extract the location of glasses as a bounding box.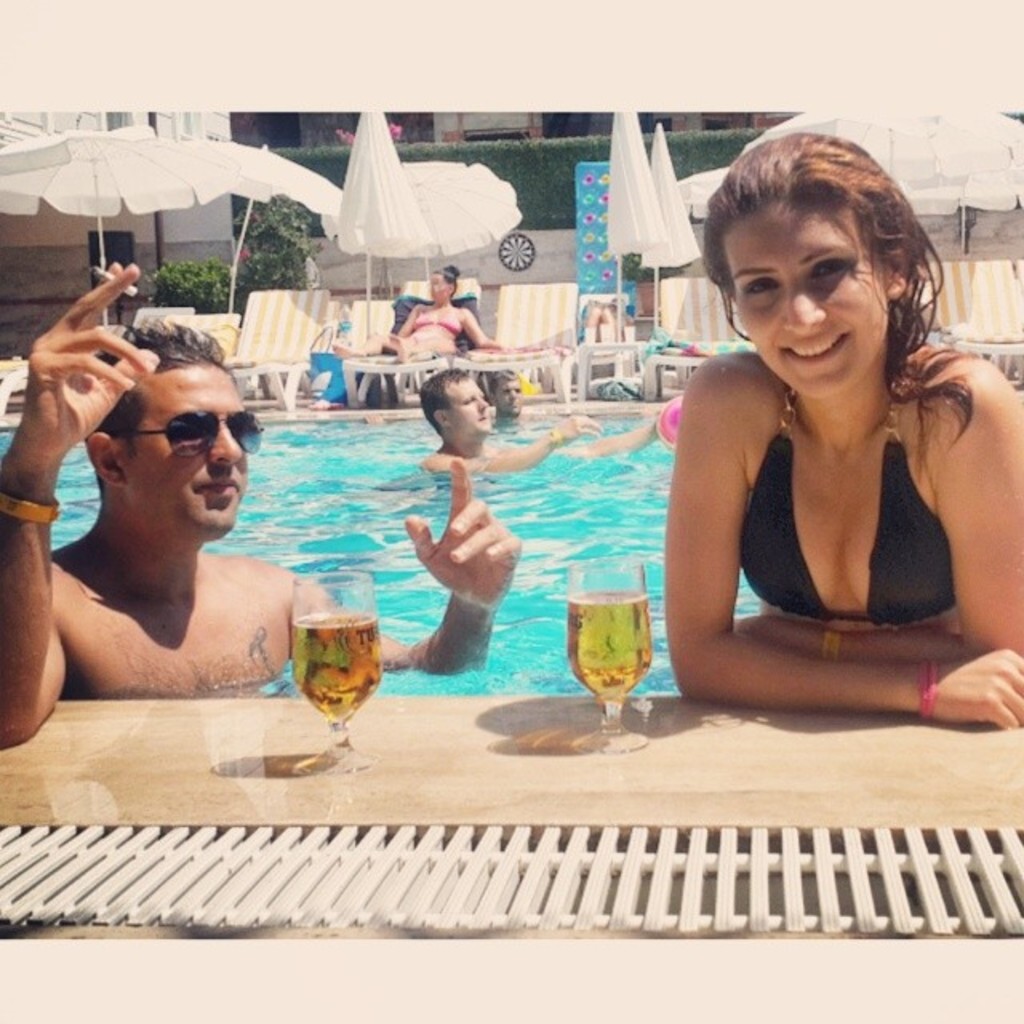
l=82, t=410, r=266, b=478.
